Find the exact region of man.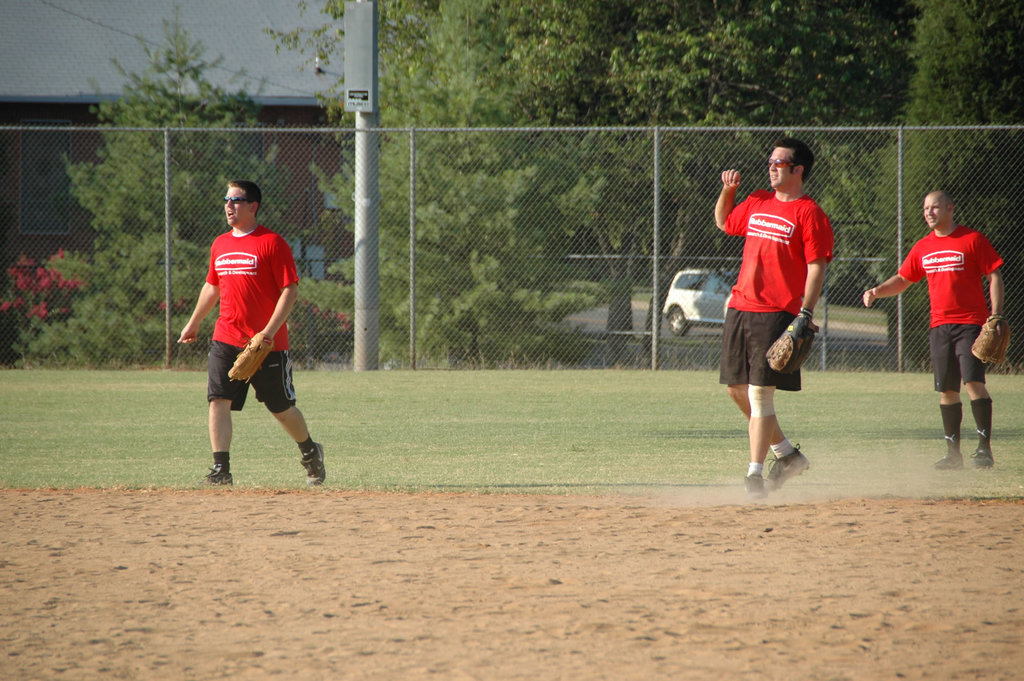
Exact region: [708, 138, 838, 502].
